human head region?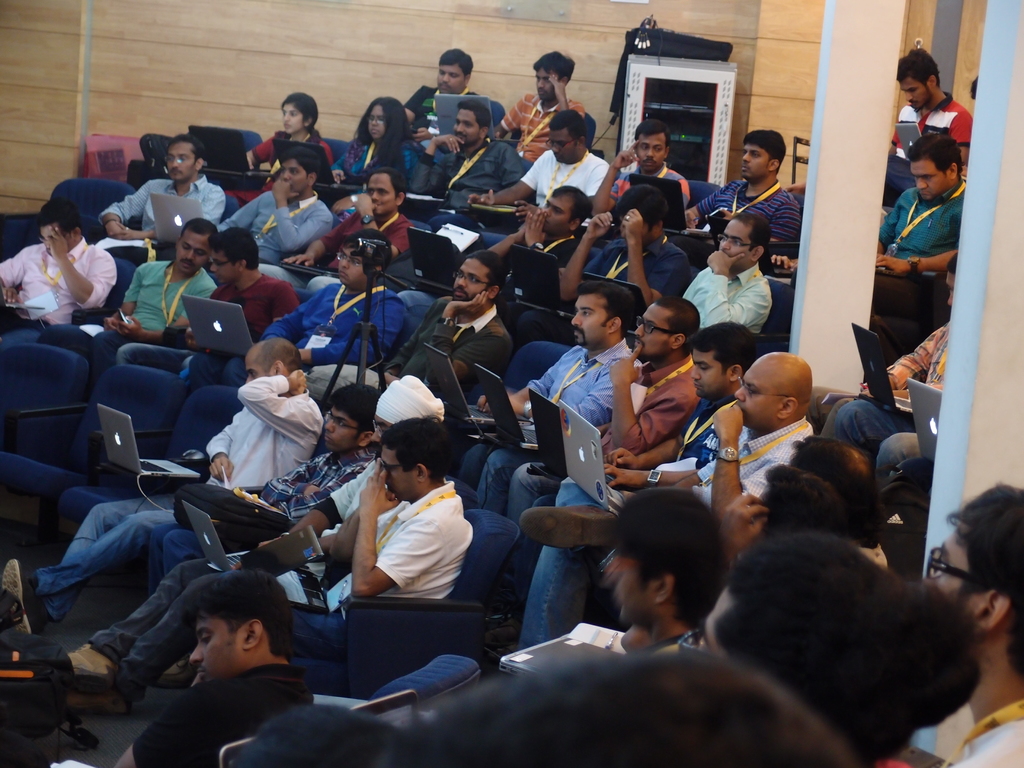
[594,508,737,650]
